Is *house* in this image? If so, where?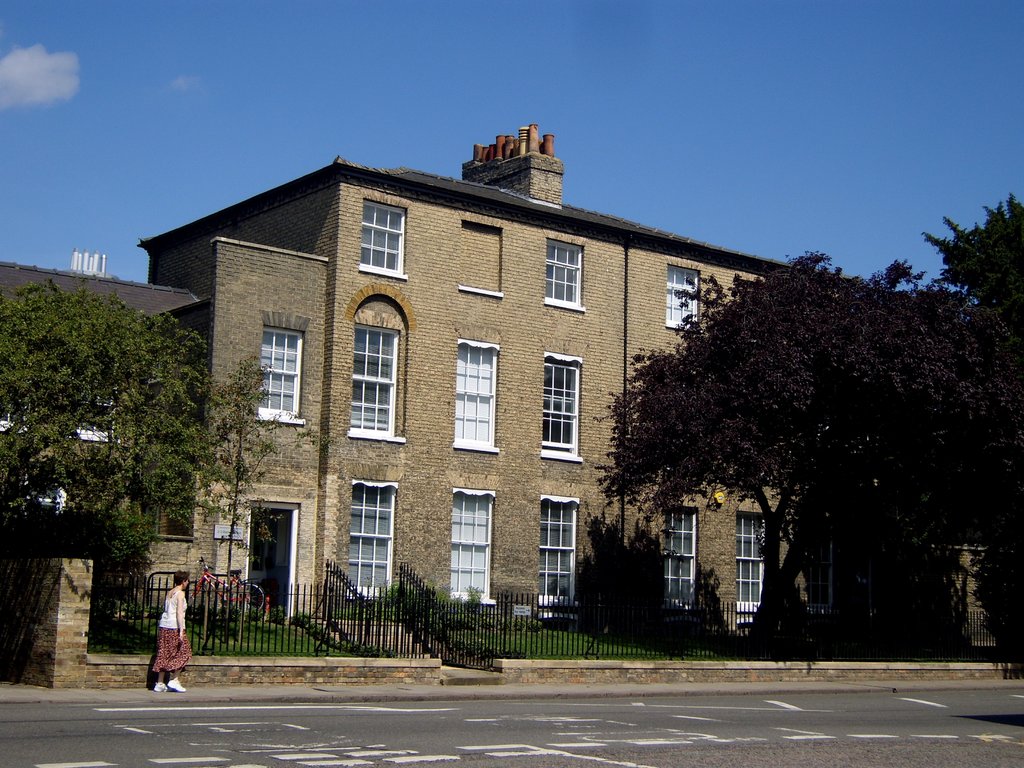
Yes, at select_region(138, 124, 861, 610).
